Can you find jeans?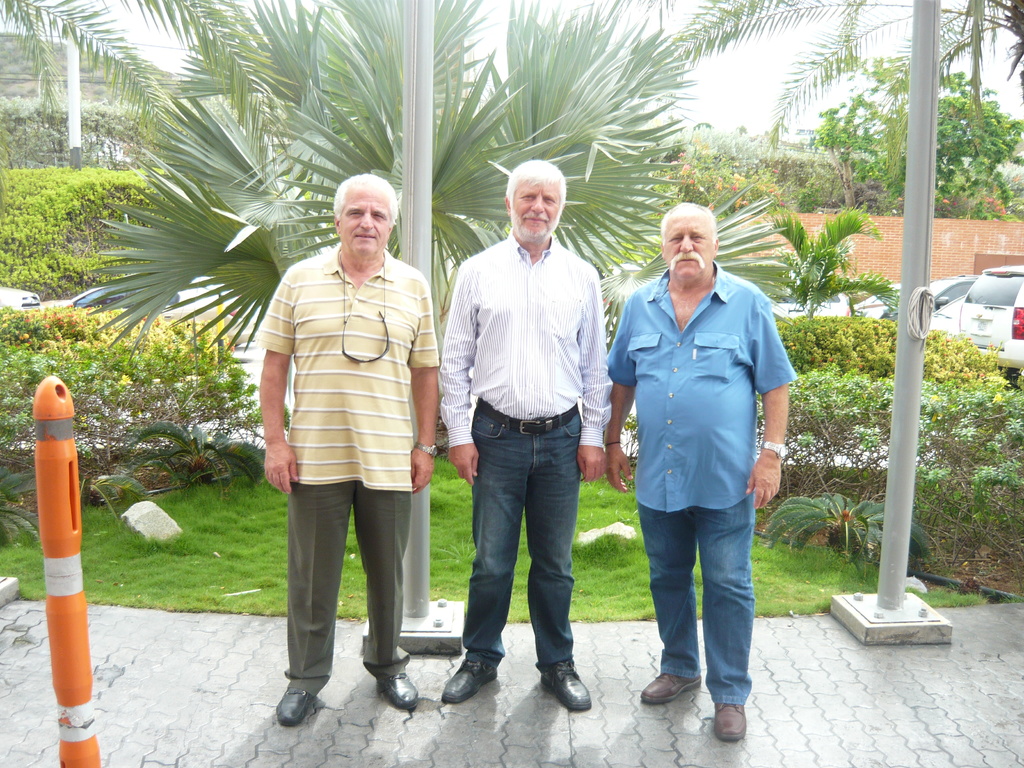
Yes, bounding box: box=[458, 417, 591, 708].
